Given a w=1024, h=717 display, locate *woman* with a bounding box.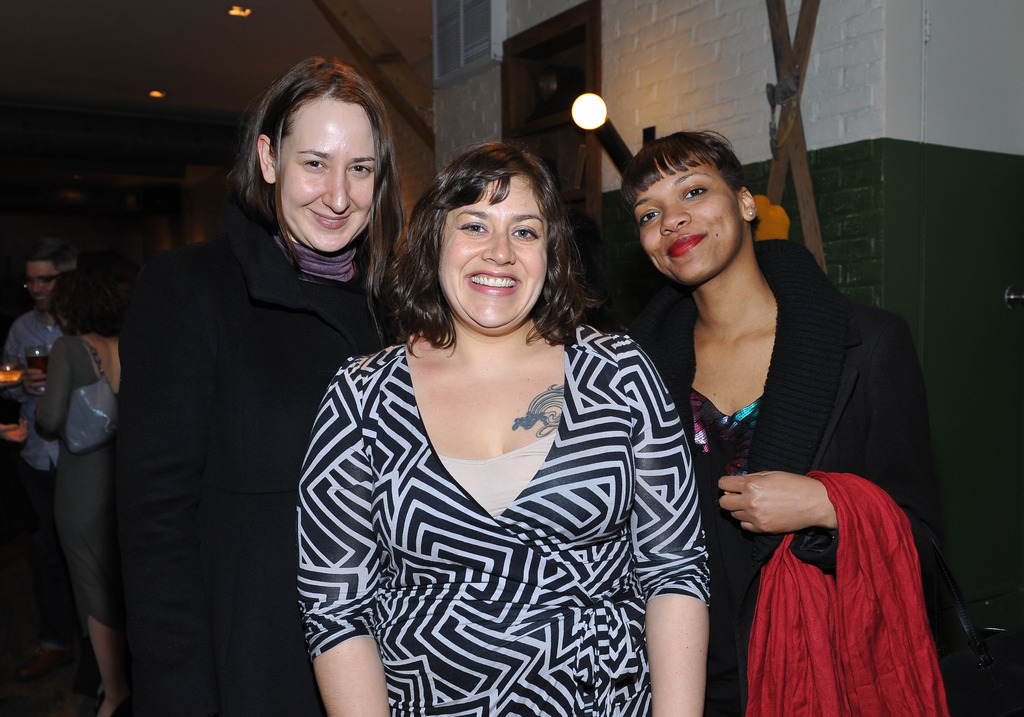
Located: x1=116 y1=56 x2=408 y2=716.
